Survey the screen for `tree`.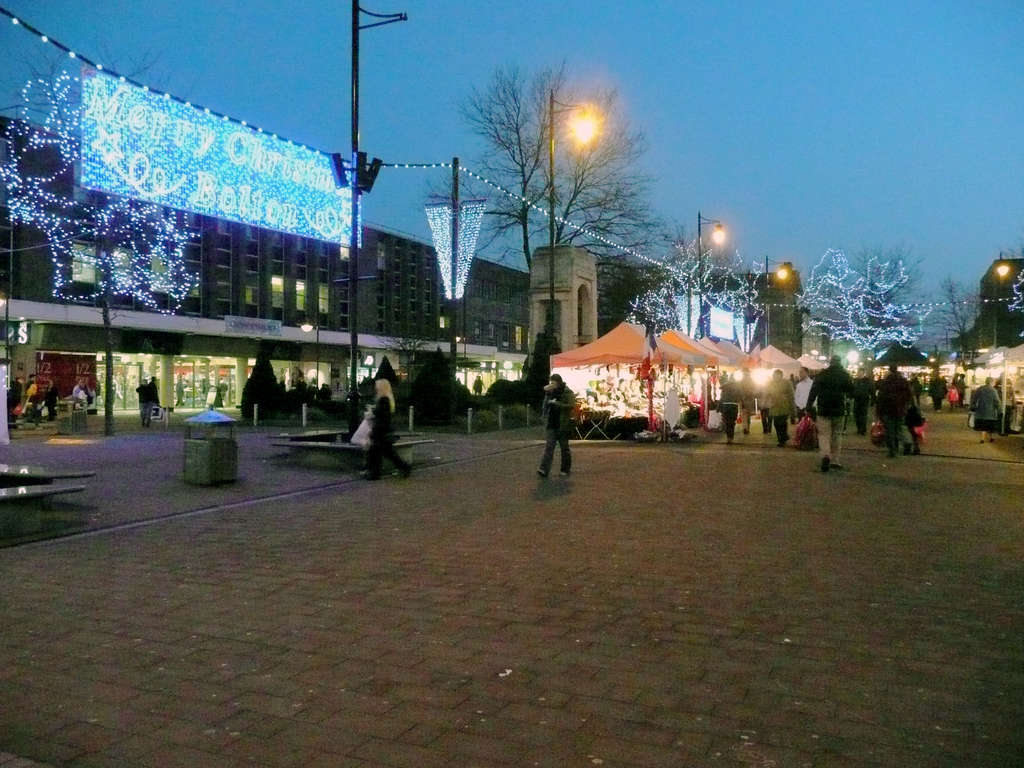
Survey found: select_region(523, 334, 560, 412).
